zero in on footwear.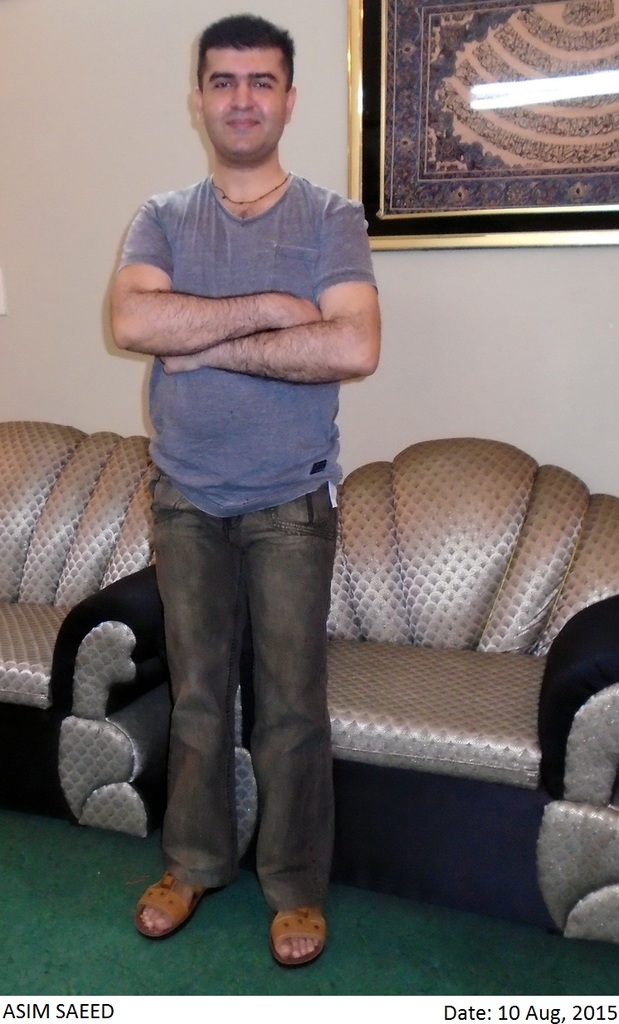
Zeroed in: BBox(135, 870, 225, 940).
